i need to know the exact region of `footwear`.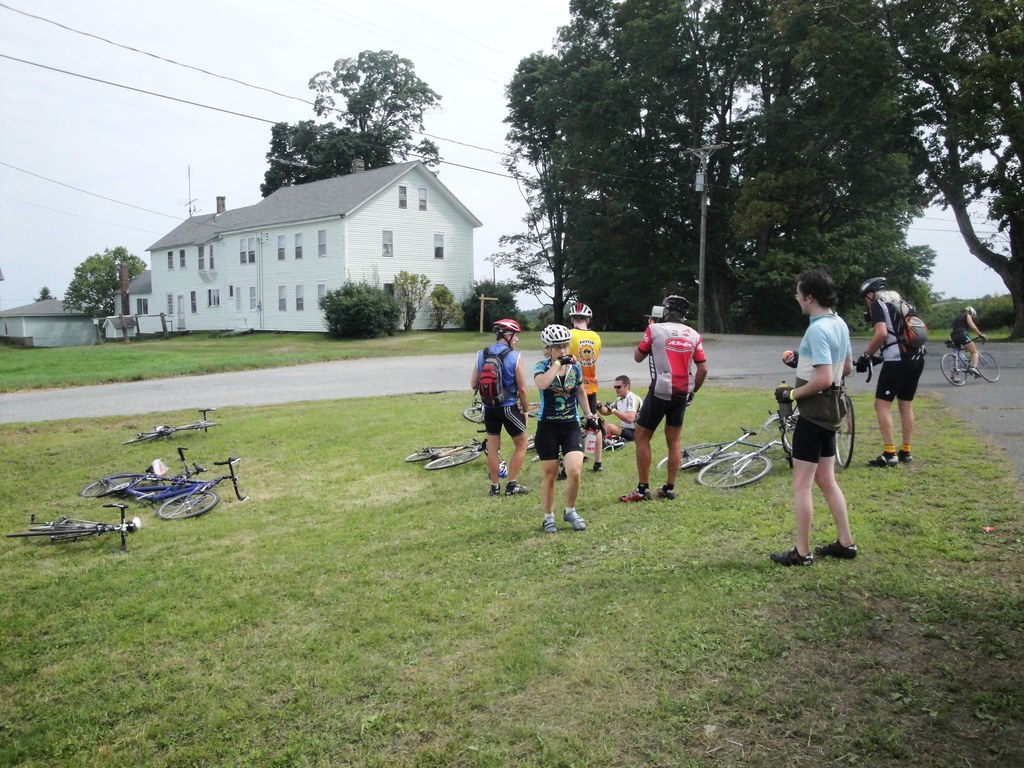
Region: l=653, t=490, r=677, b=500.
